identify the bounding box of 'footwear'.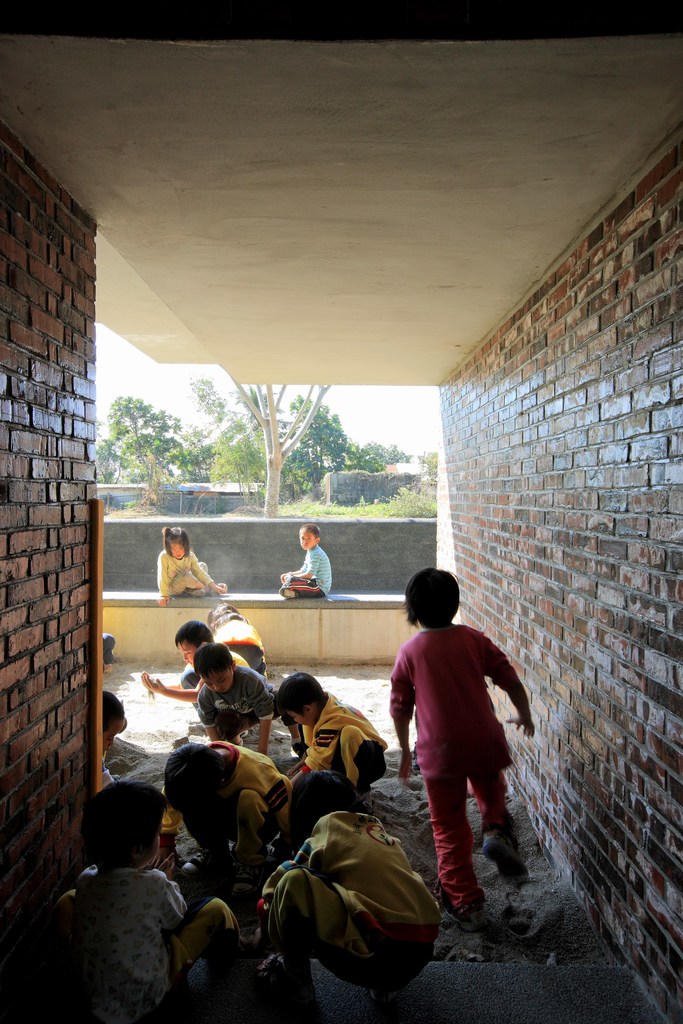
locate(278, 584, 300, 596).
